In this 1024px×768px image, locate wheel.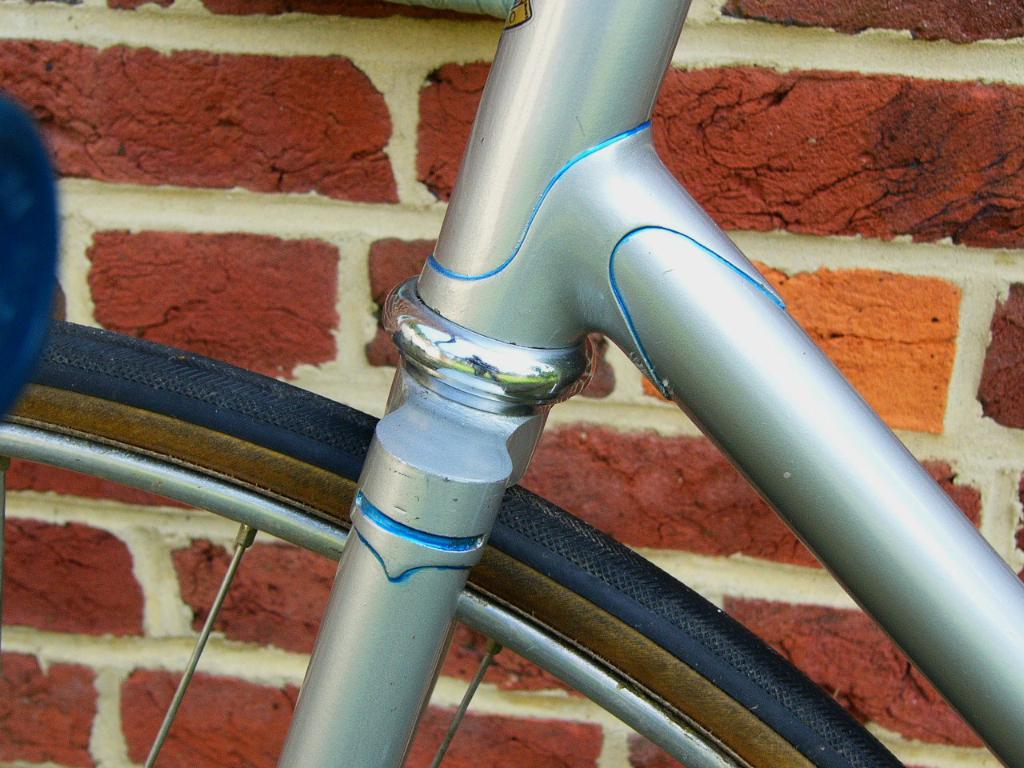
Bounding box: (x1=3, y1=316, x2=906, y2=767).
